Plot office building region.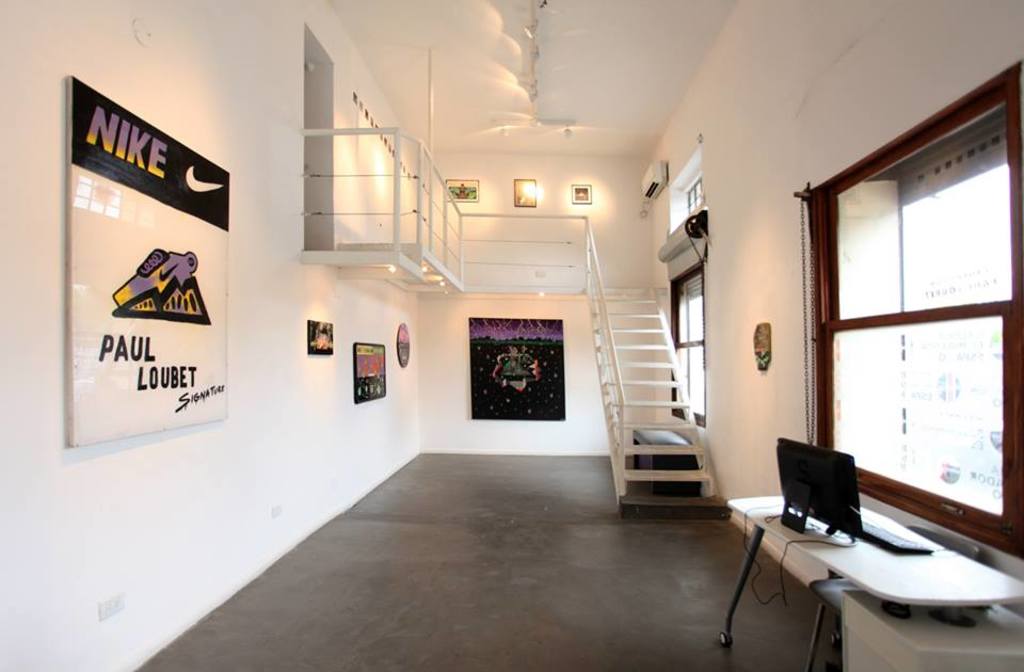
Plotted at rect(0, 0, 1023, 671).
